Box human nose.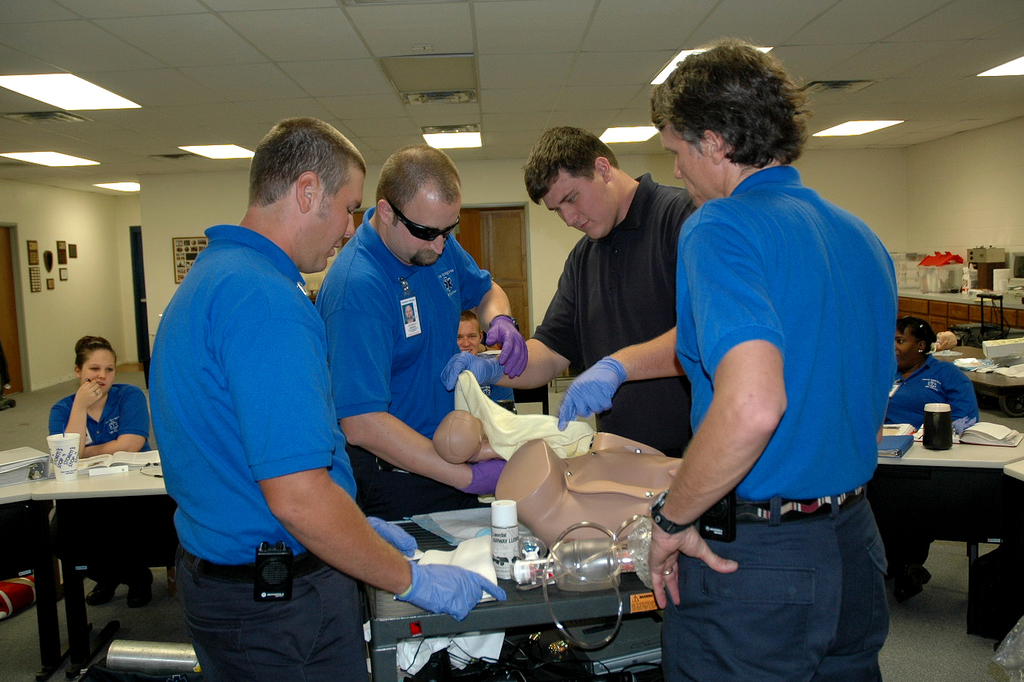
crop(460, 334, 472, 350).
